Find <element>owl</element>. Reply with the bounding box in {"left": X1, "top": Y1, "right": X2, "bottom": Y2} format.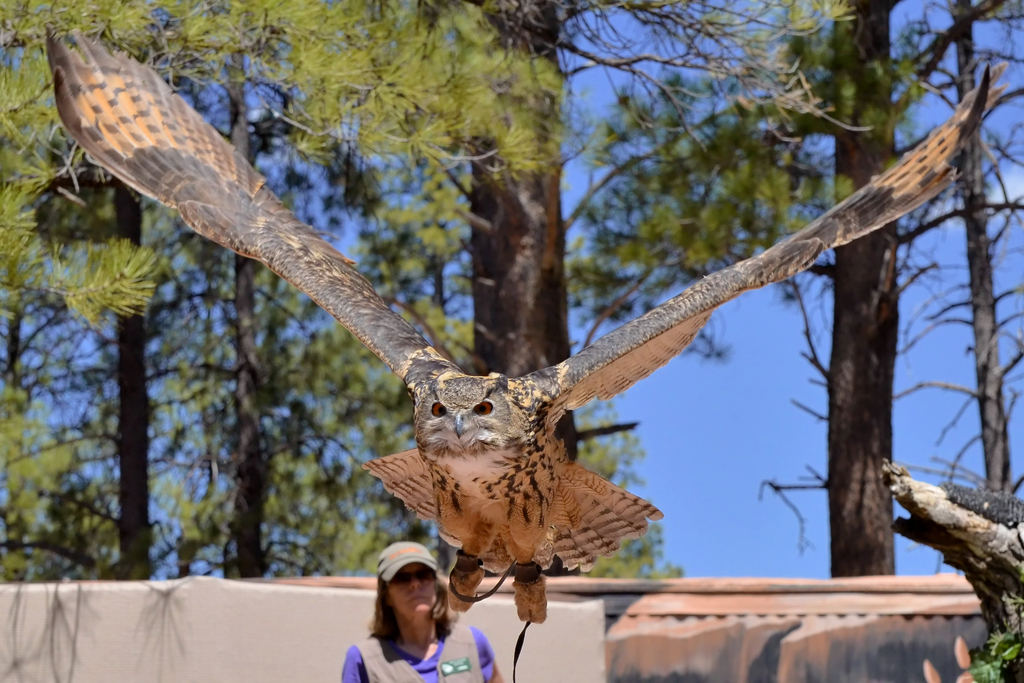
{"left": 42, "top": 26, "right": 1008, "bottom": 629}.
